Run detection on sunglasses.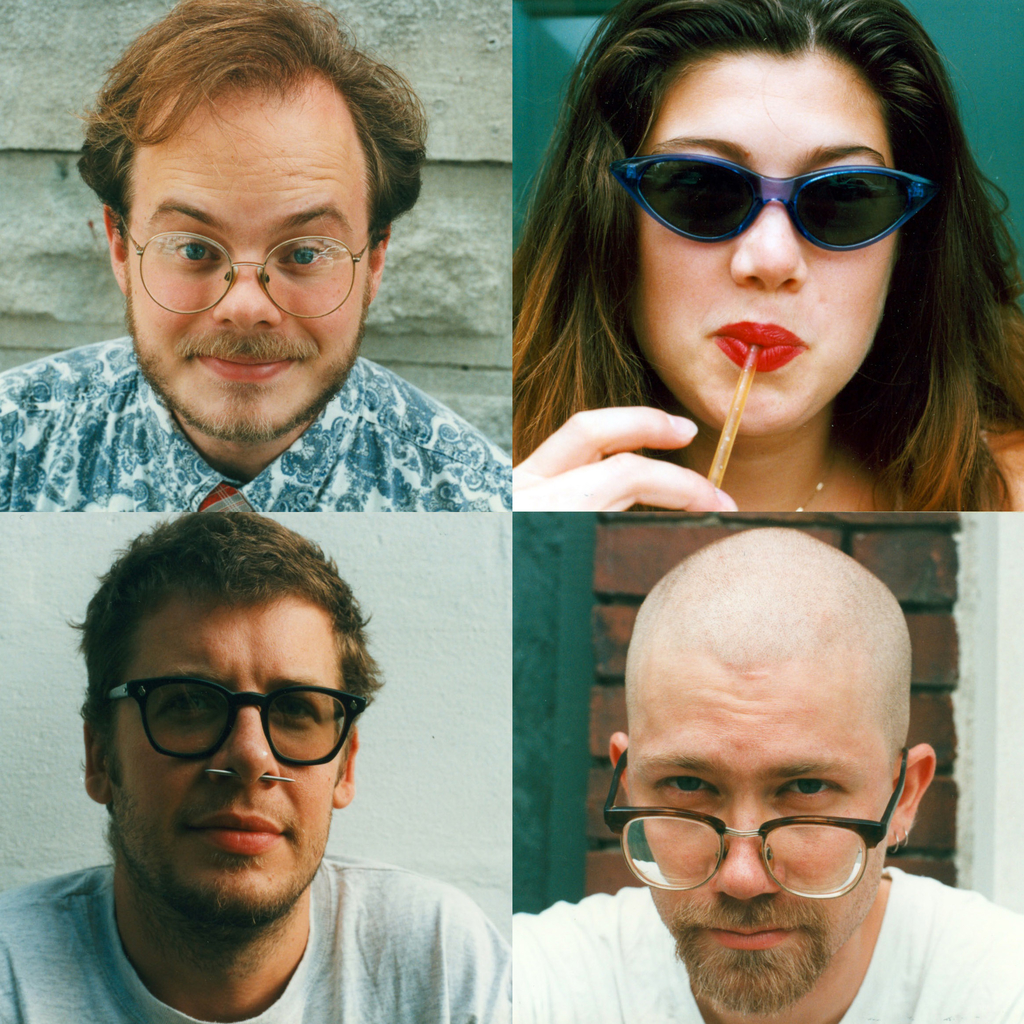
Result: <bbox>109, 672, 368, 769</bbox>.
